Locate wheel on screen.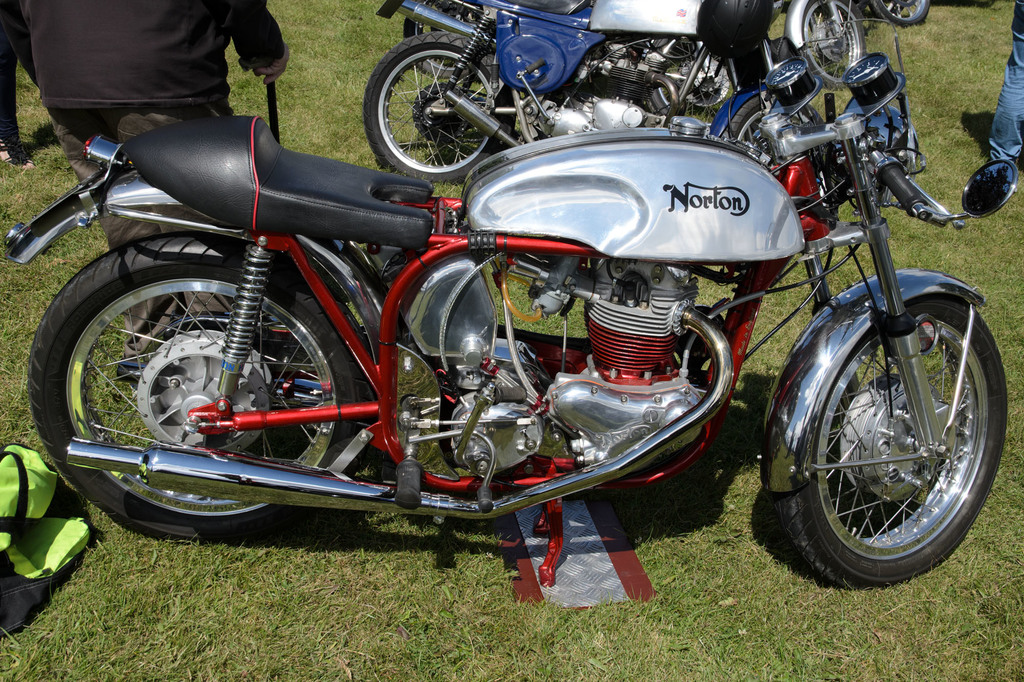
On screen at [29, 231, 374, 544].
